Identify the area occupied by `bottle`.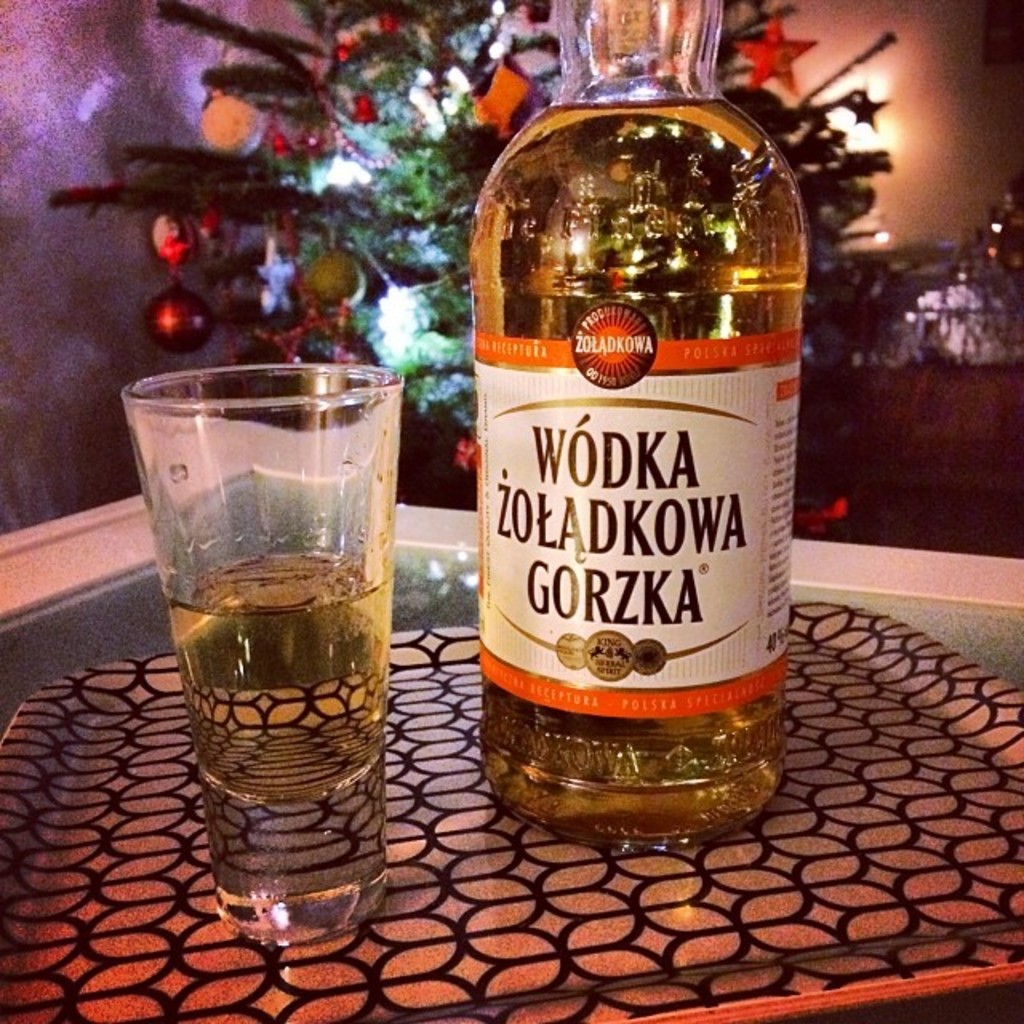
Area: bbox(472, 0, 816, 851).
